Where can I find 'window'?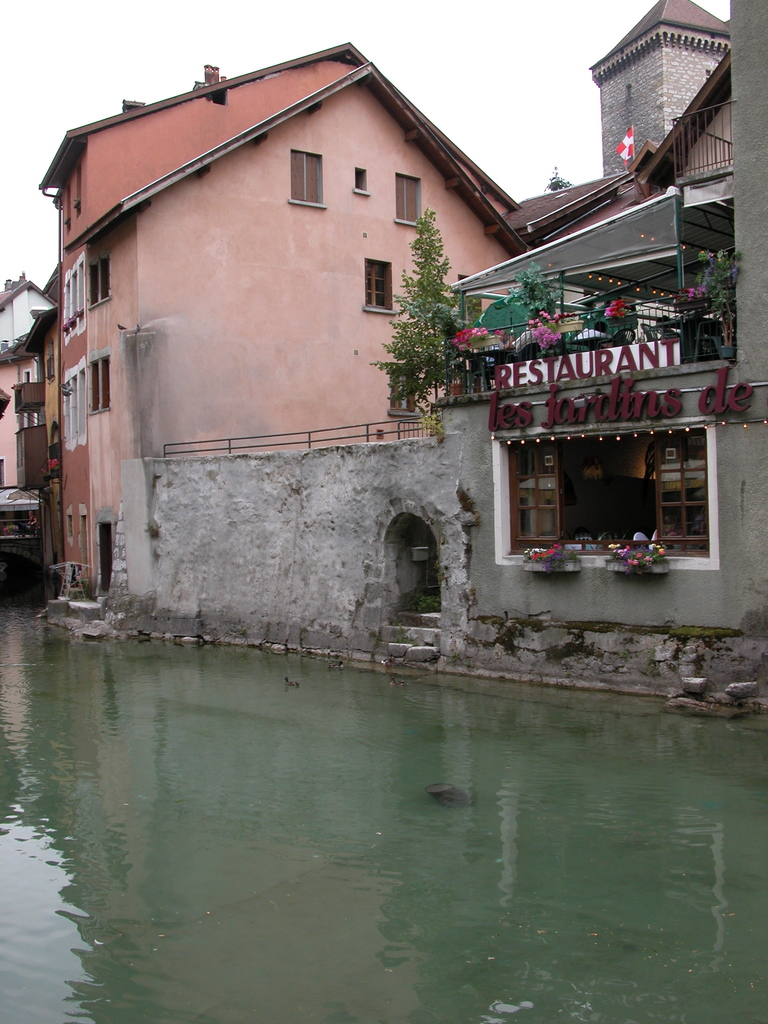
You can find it at (284, 144, 324, 205).
